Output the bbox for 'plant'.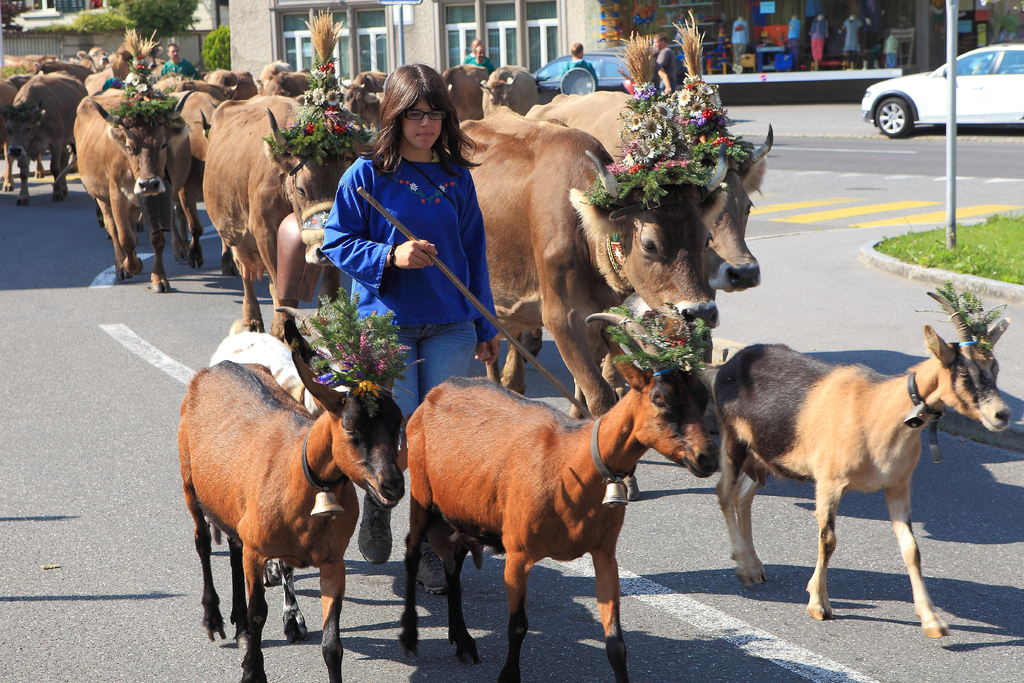
195 22 230 69.
